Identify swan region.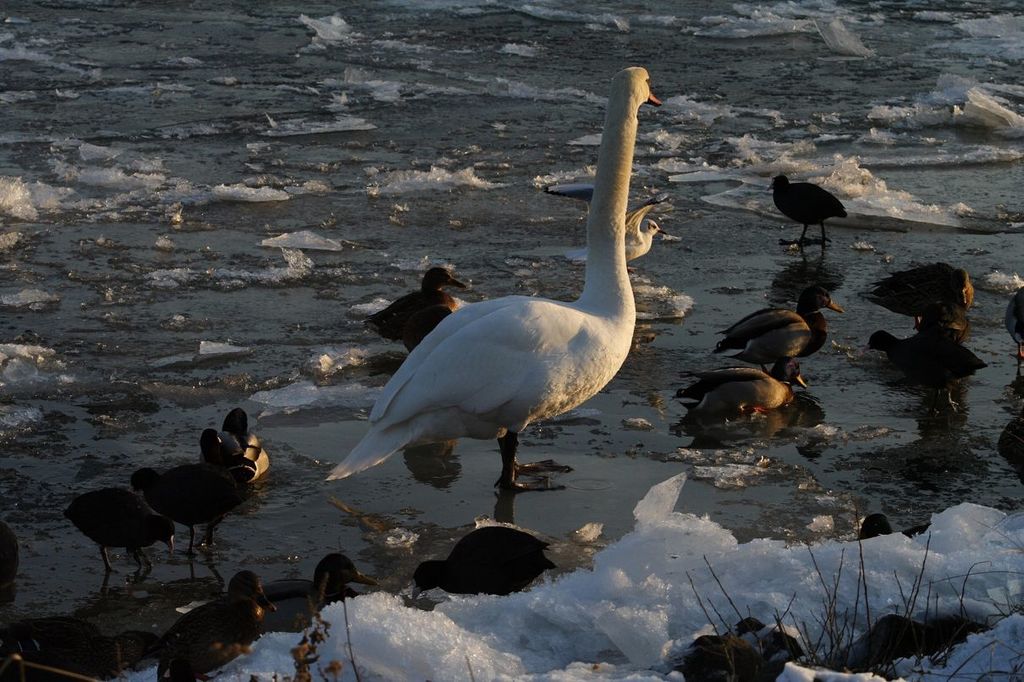
Region: bbox=(540, 188, 665, 275).
